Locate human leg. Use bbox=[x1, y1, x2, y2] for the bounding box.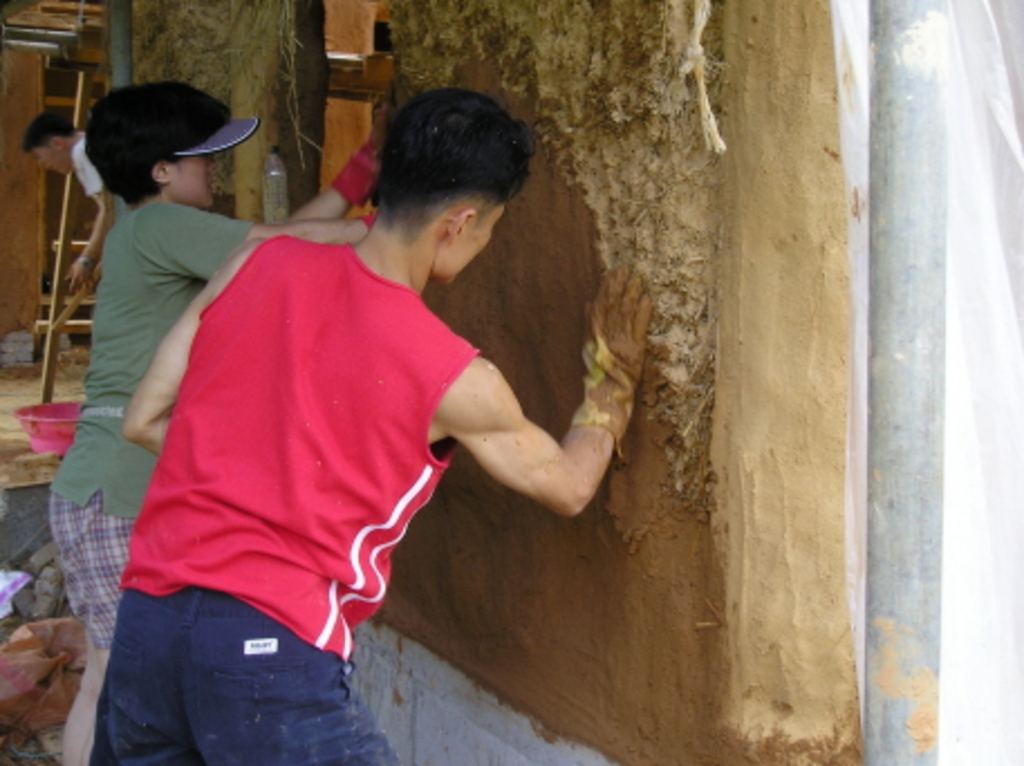
bbox=[110, 585, 195, 764].
